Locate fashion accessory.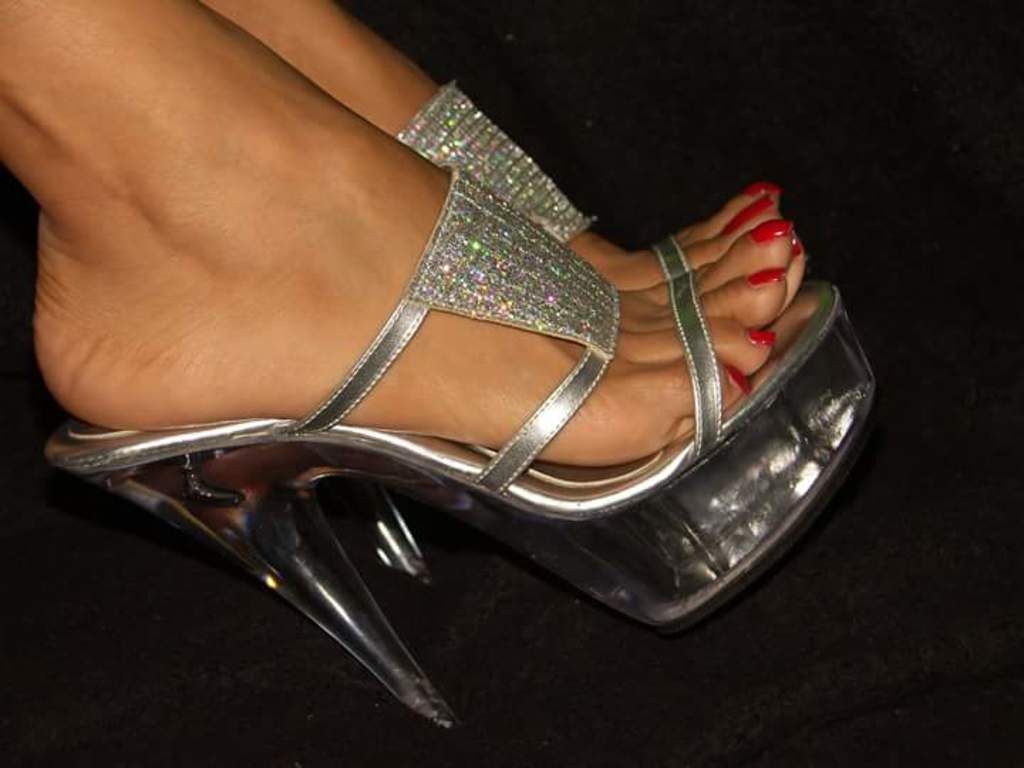
Bounding box: Rect(789, 236, 802, 257).
